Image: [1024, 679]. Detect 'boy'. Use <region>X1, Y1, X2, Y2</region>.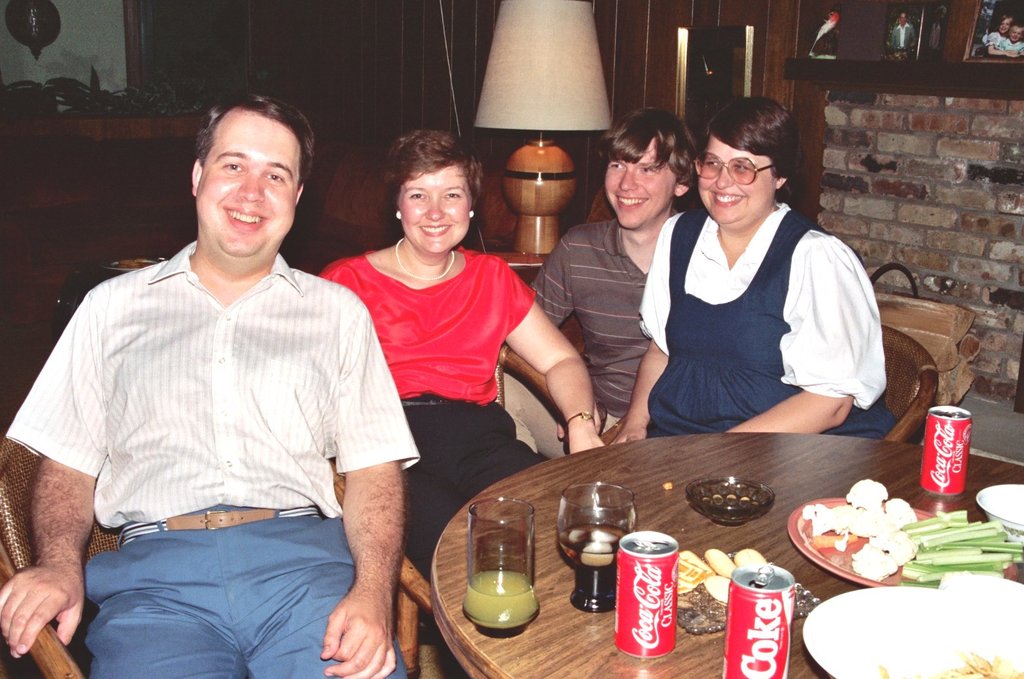
<region>518, 109, 703, 449</region>.
